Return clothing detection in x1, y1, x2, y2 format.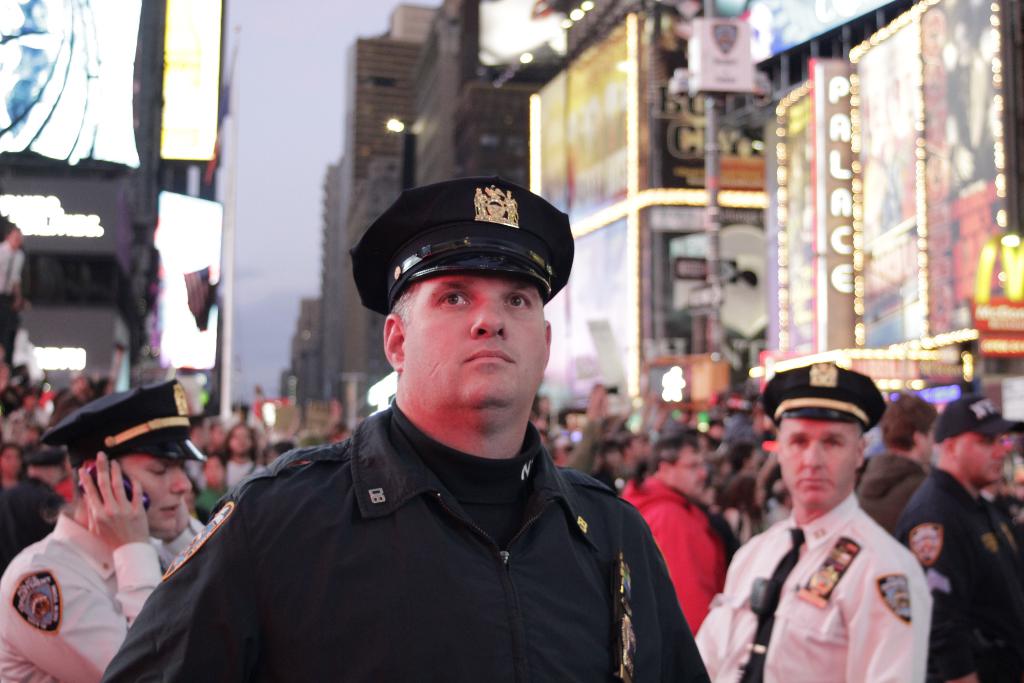
0, 508, 166, 682.
